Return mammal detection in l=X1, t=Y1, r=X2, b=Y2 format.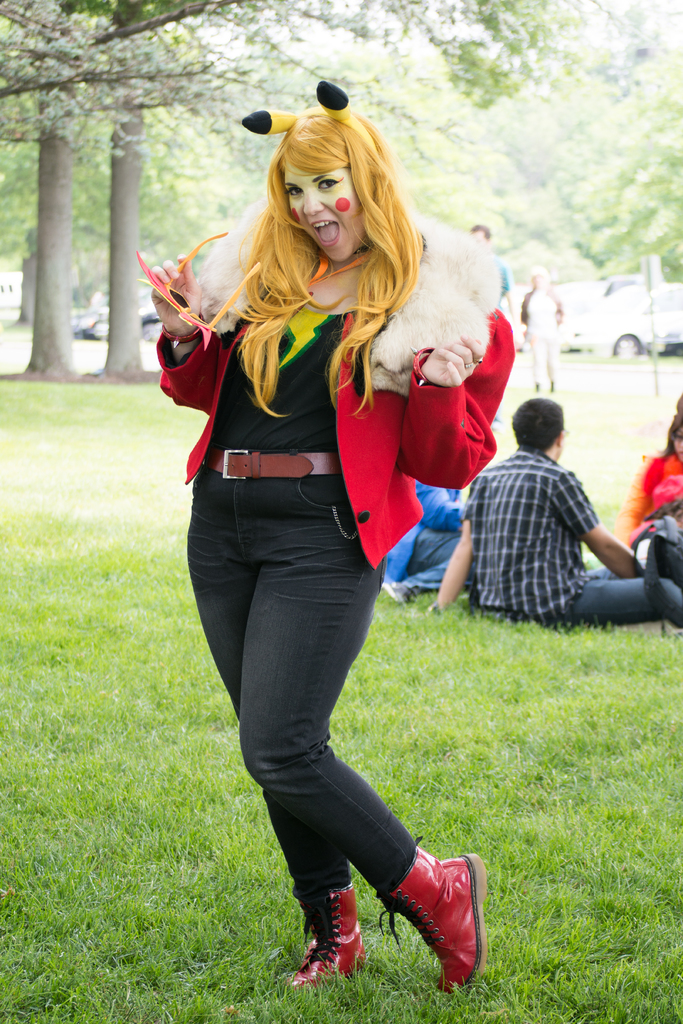
l=516, t=267, r=562, b=395.
